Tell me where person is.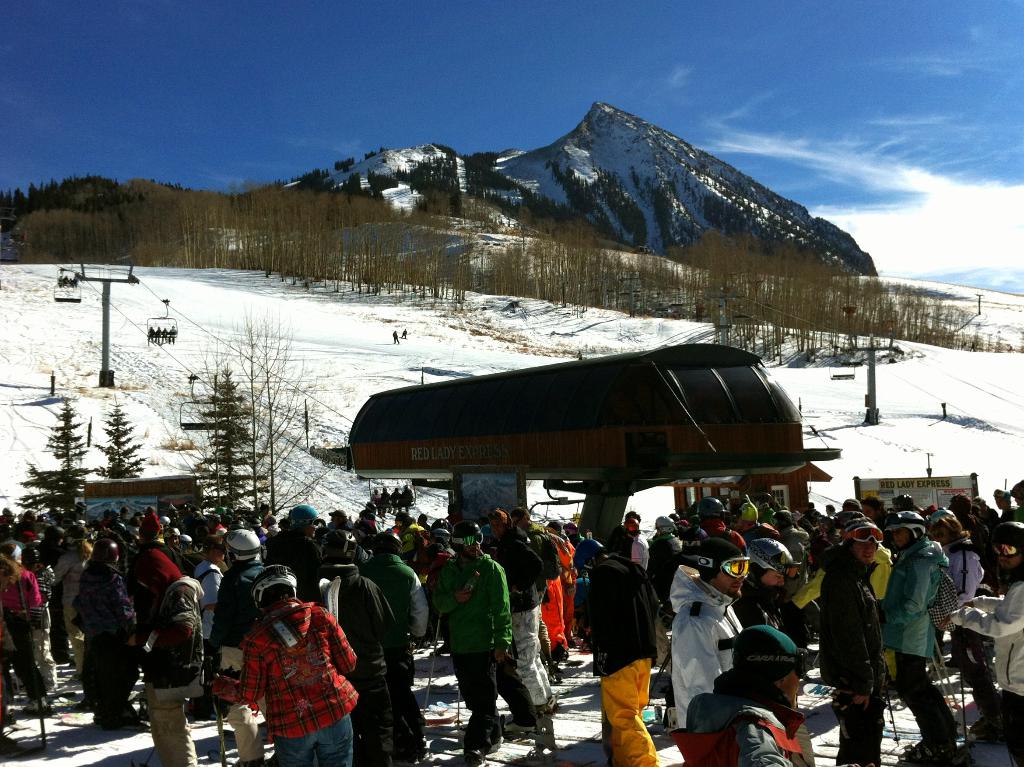
person is at [left=53, top=522, right=99, bottom=675].
